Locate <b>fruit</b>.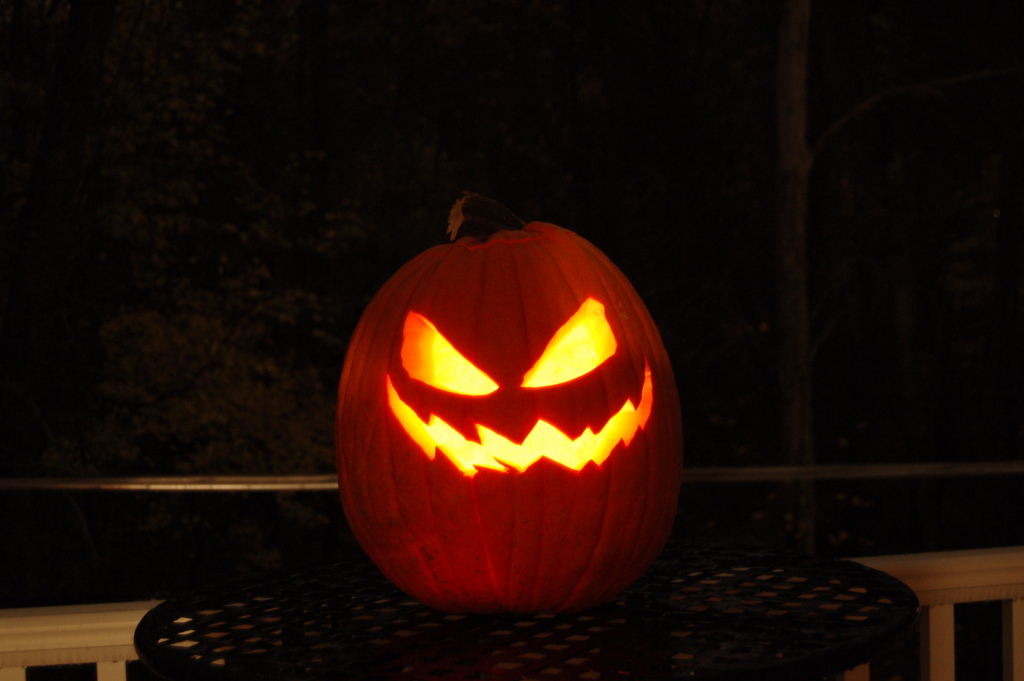
Bounding box: 344:176:686:623.
